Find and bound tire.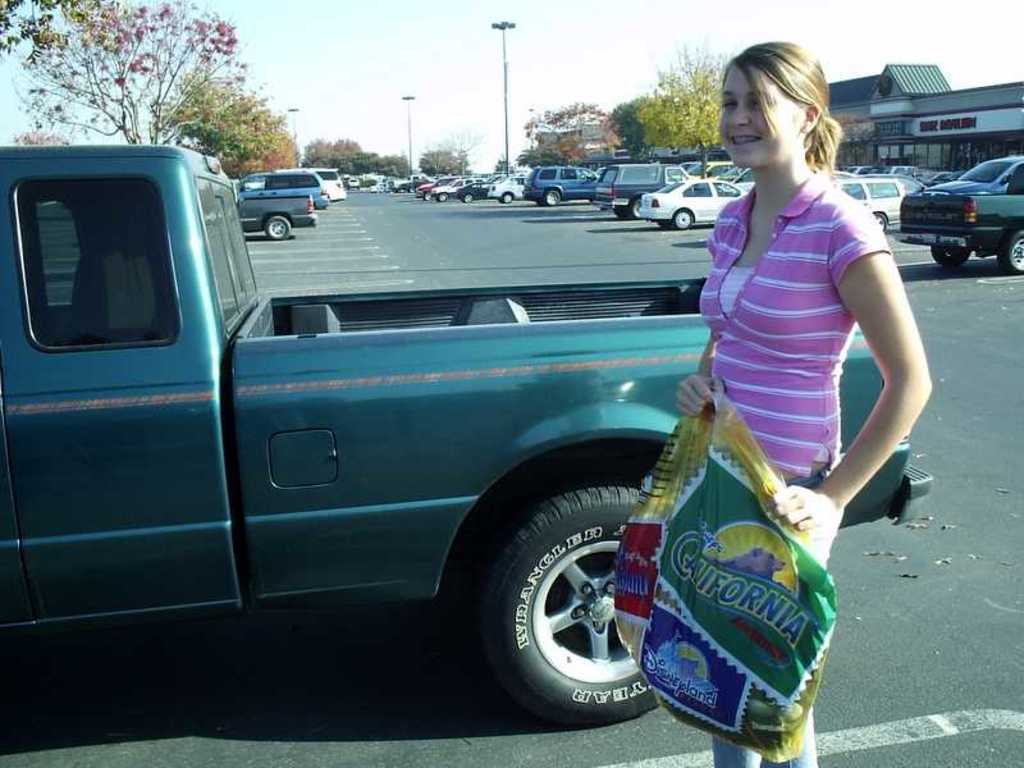
Bound: bbox(266, 215, 291, 242).
